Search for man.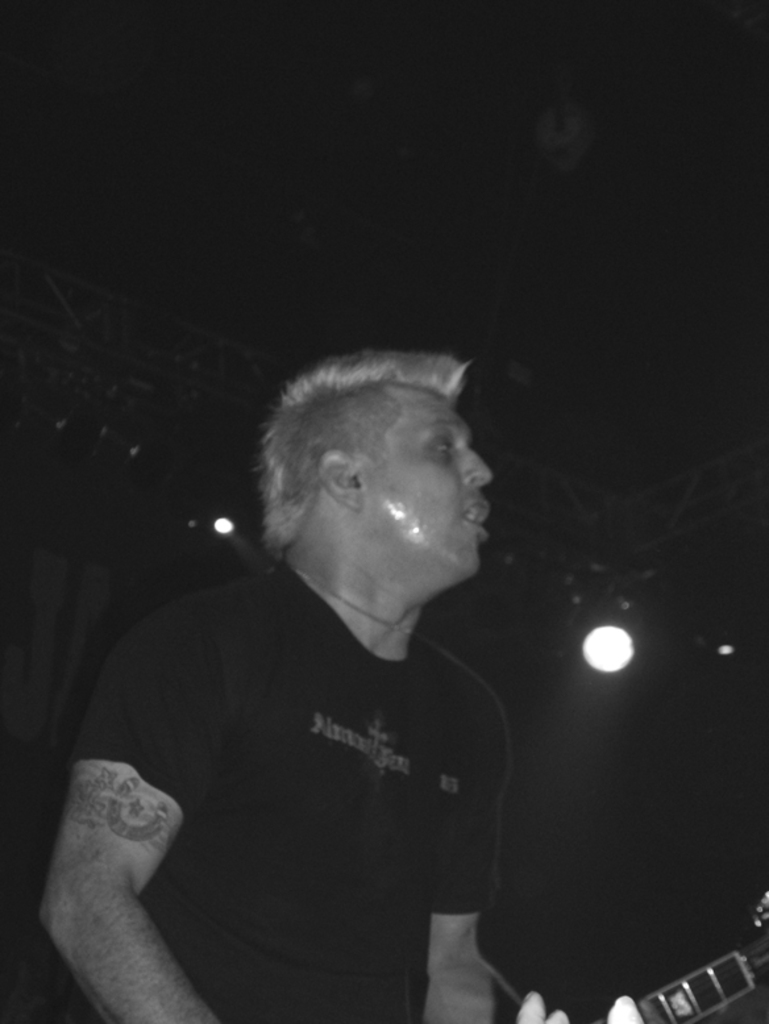
Found at pyautogui.locateOnScreen(18, 333, 539, 1023).
